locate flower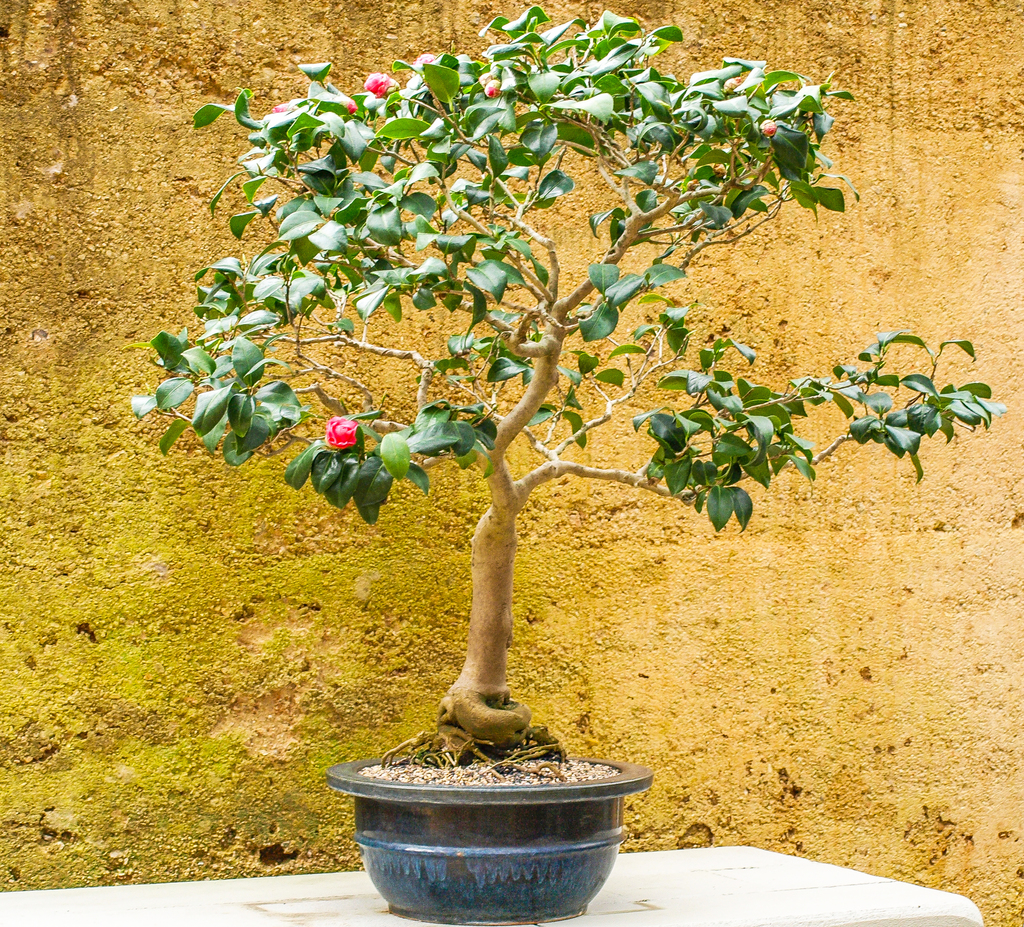
[323, 411, 360, 453]
